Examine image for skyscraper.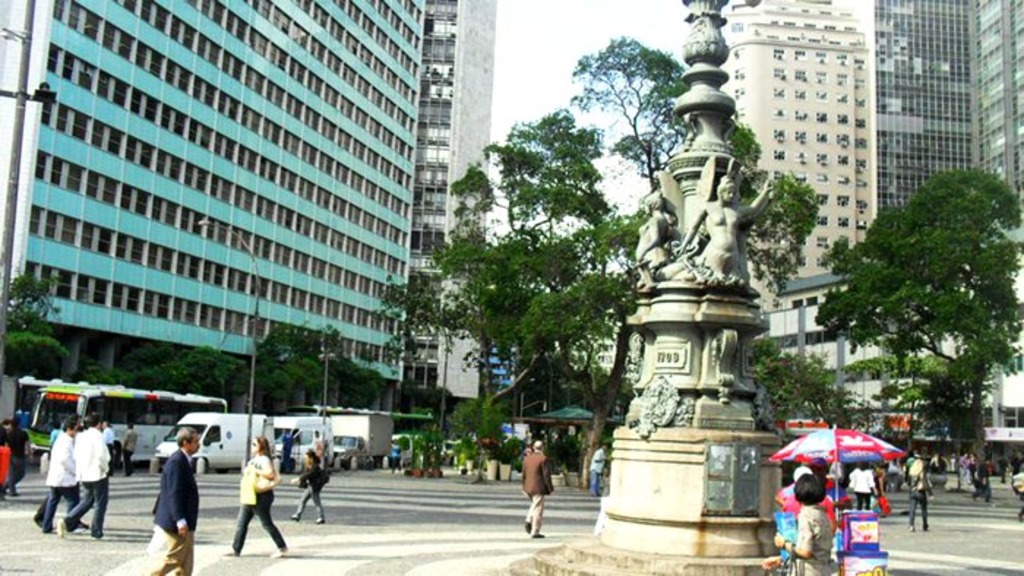
Examination result: (848, 9, 1001, 227).
